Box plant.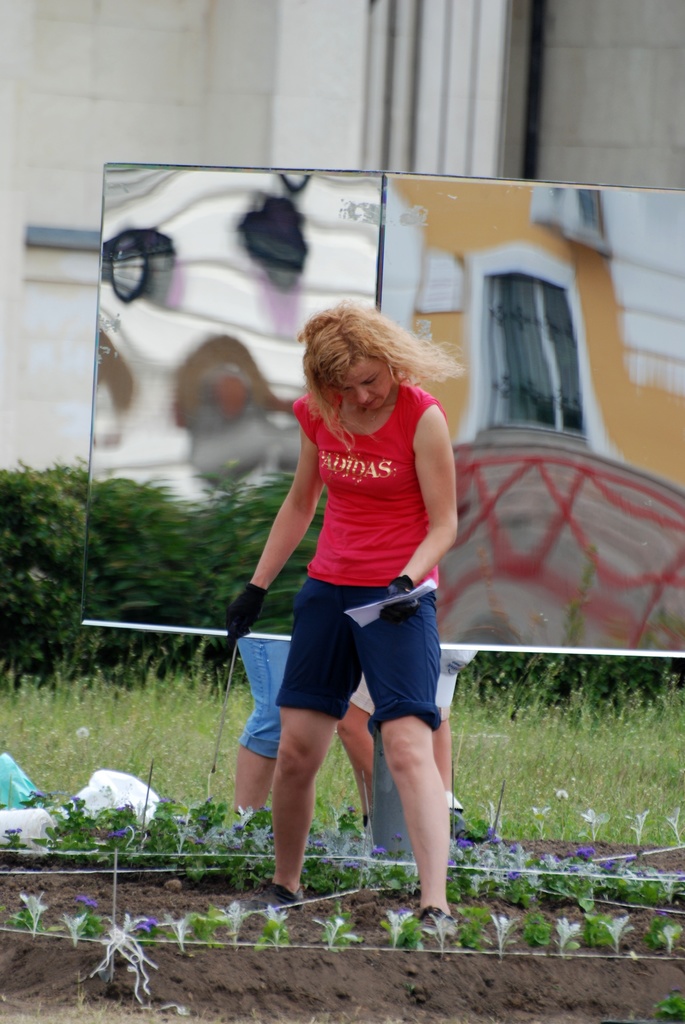
<bbox>588, 912, 644, 947</bbox>.
